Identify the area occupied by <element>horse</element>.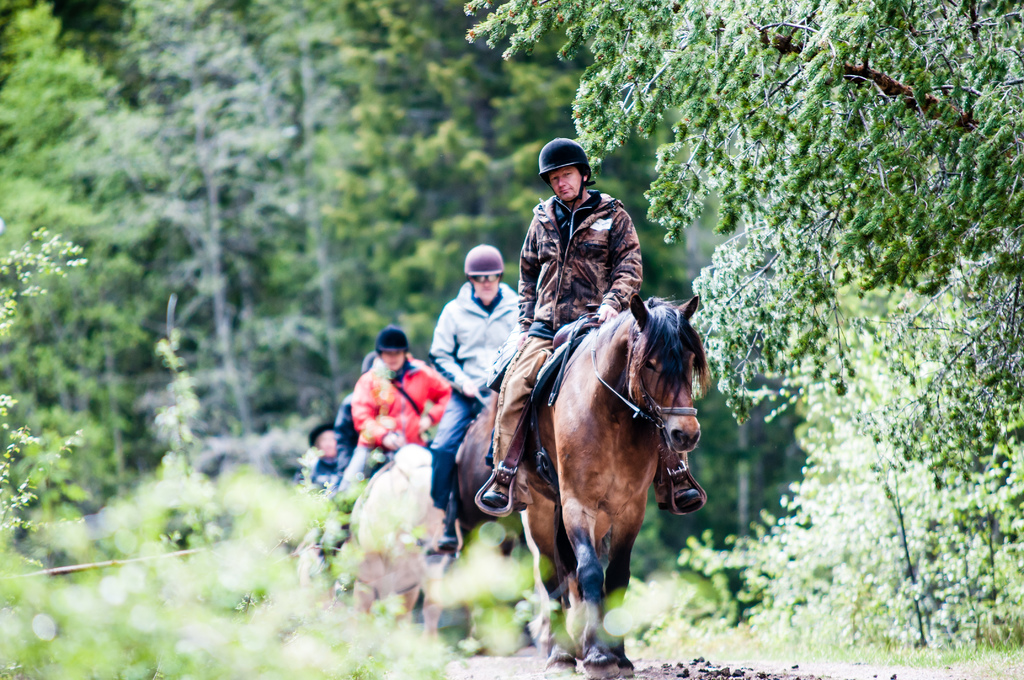
Area: bbox=(446, 296, 715, 679).
